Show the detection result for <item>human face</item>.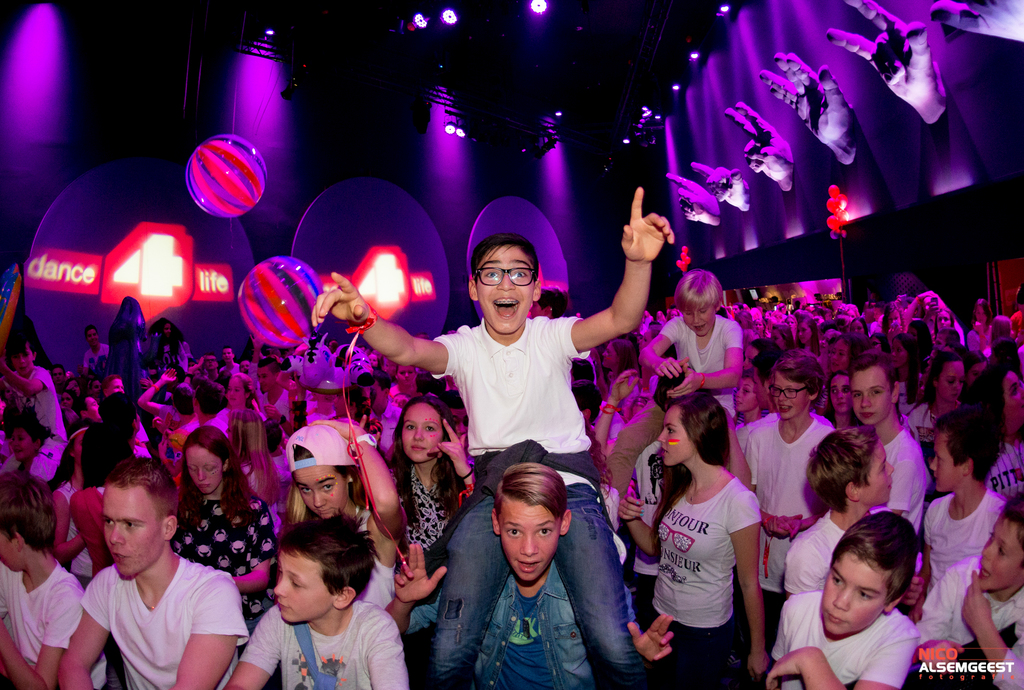
(x1=303, y1=465, x2=350, y2=514).
